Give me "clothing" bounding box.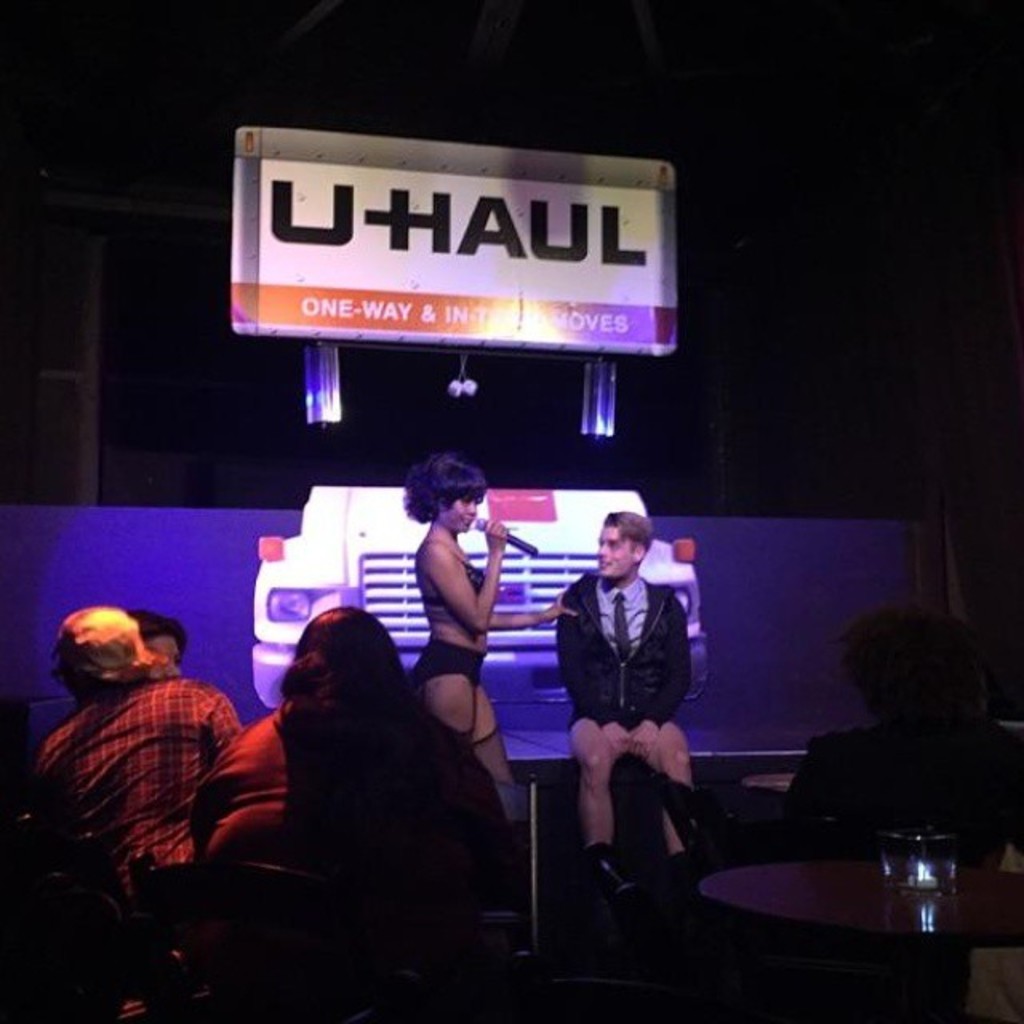
region(416, 534, 491, 610).
